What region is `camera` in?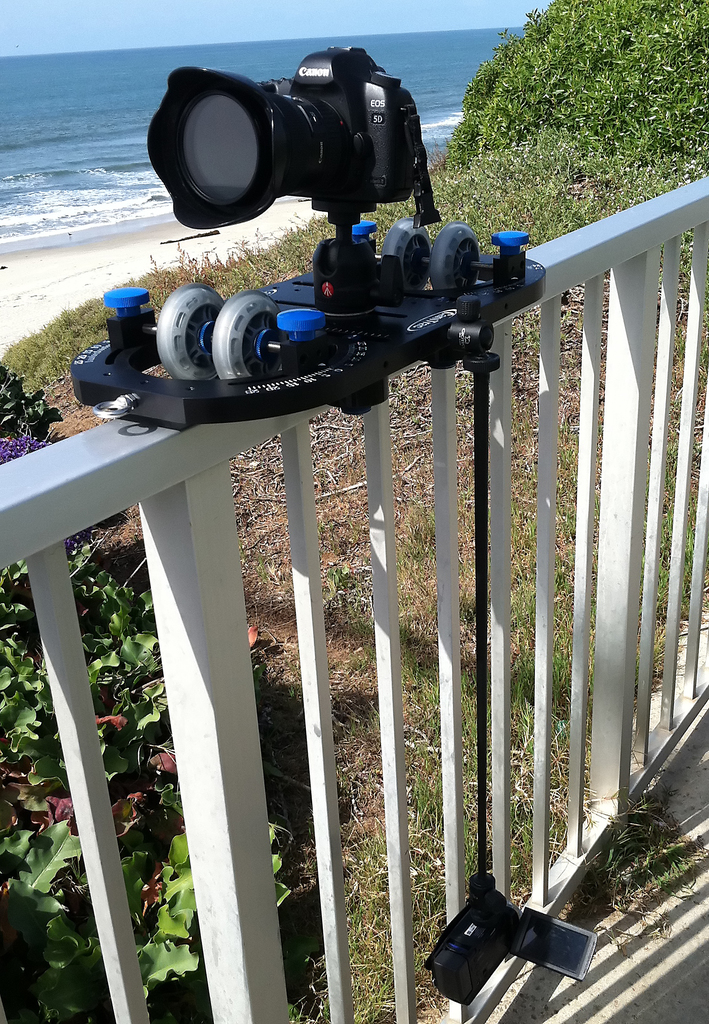
[left=421, top=877, right=599, bottom=1009].
